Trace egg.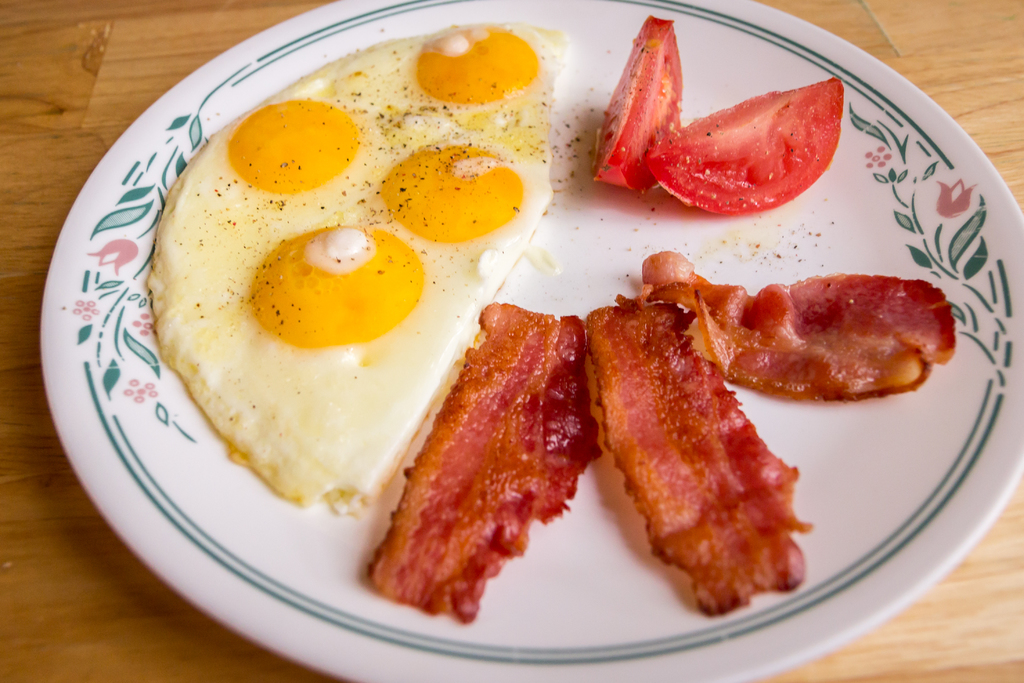
Traced to {"left": 146, "top": 17, "right": 577, "bottom": 511}.
